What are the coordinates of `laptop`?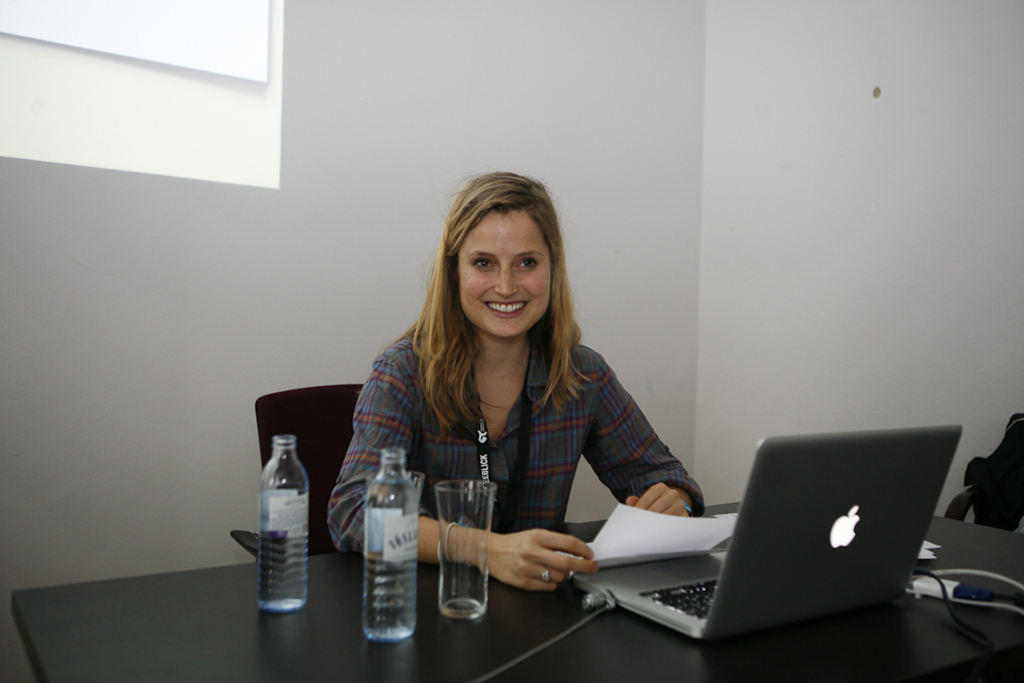
Rect(551, 435, 970, 646).
